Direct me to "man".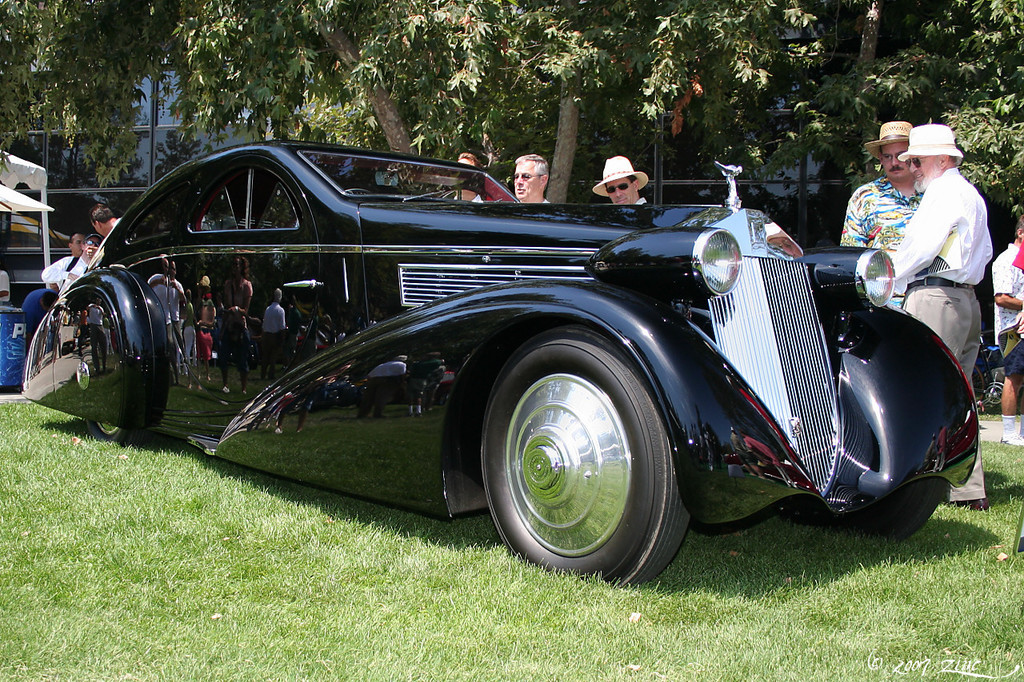
Direction: 886:112:1002:512.
